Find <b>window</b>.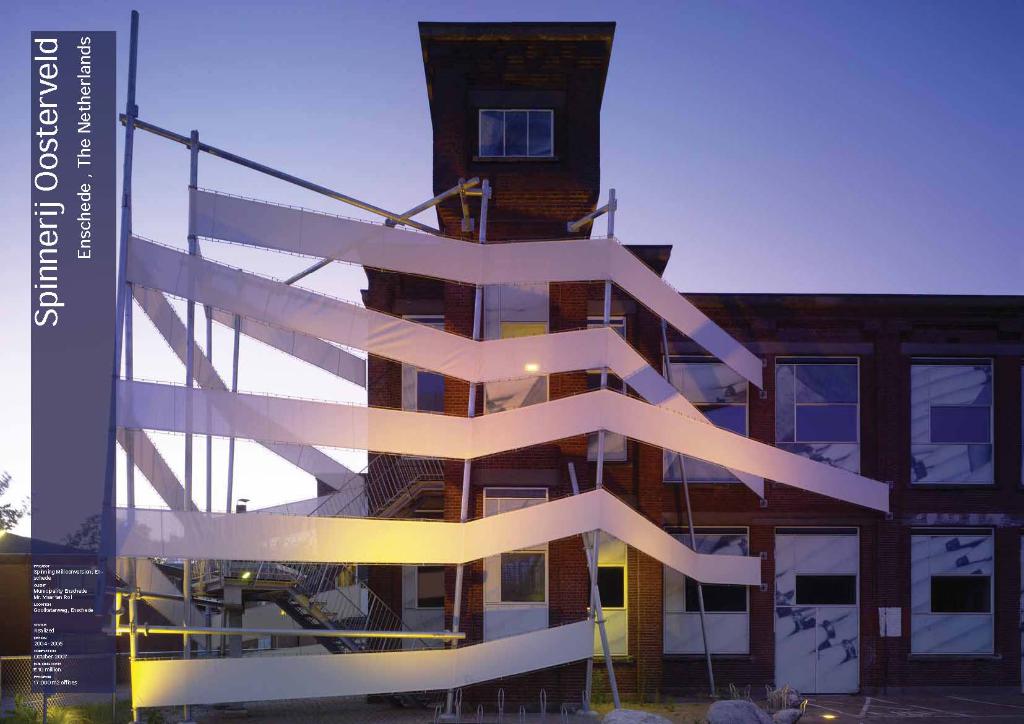
484 486 568 645.
